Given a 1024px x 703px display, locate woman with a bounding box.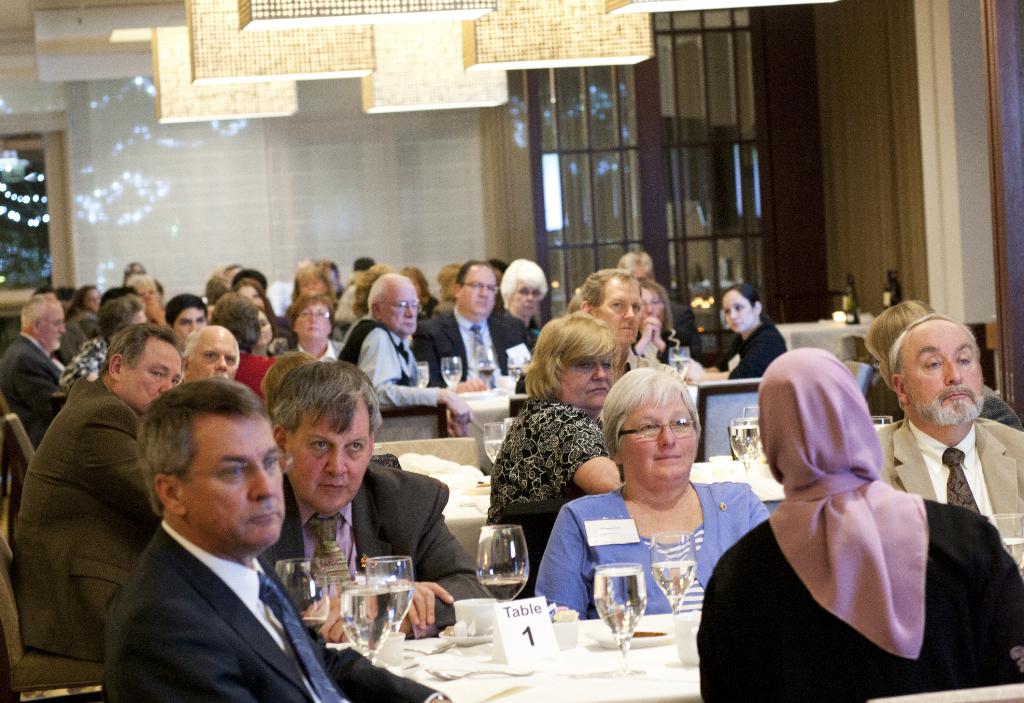
Located: bbox(252, 312, 276, 351).
